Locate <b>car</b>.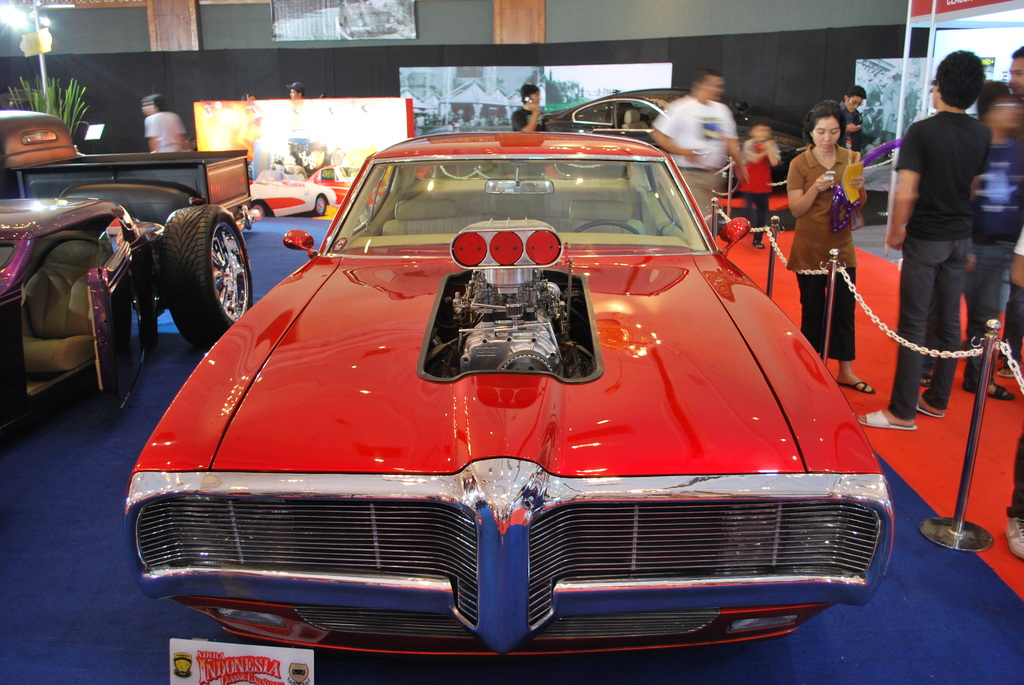
Bounding box: [119, 126, 895, 661].
